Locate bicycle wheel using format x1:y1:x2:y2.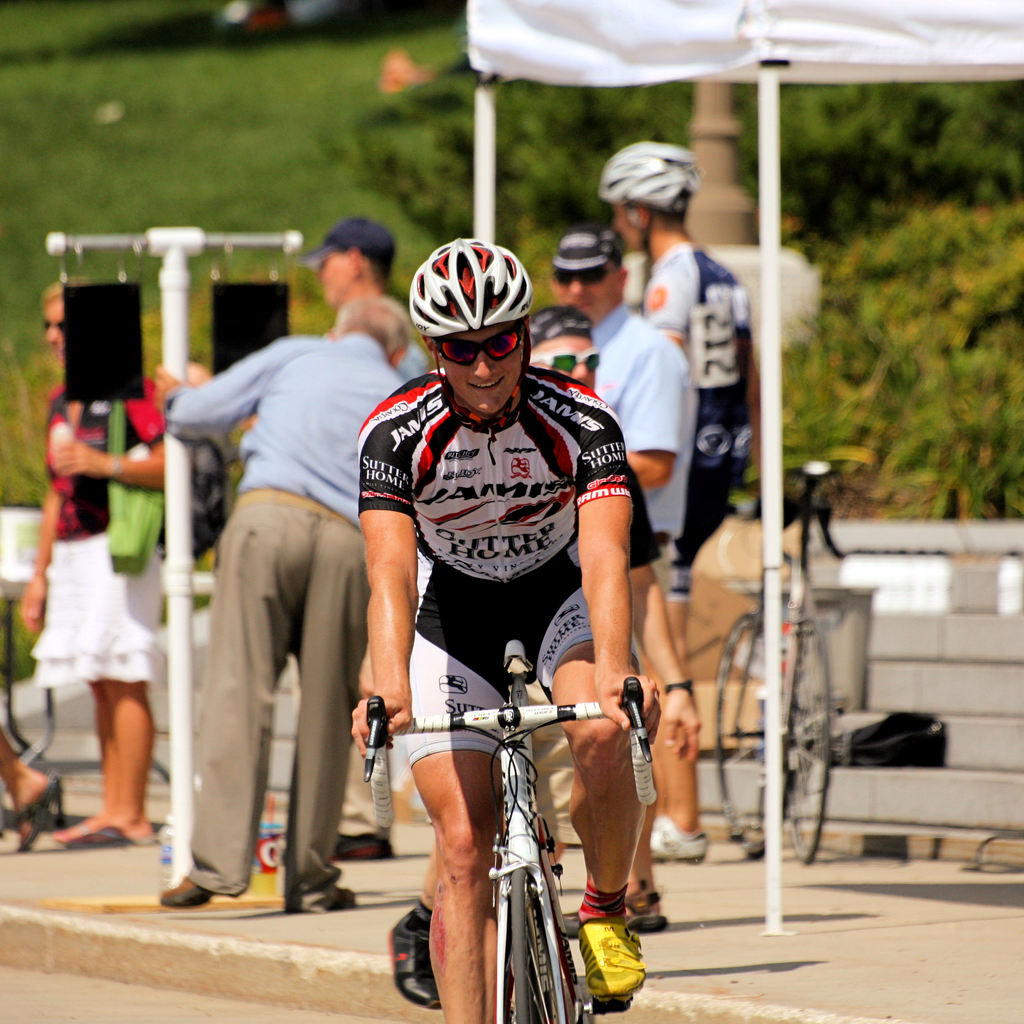
552:913:582:1021.
